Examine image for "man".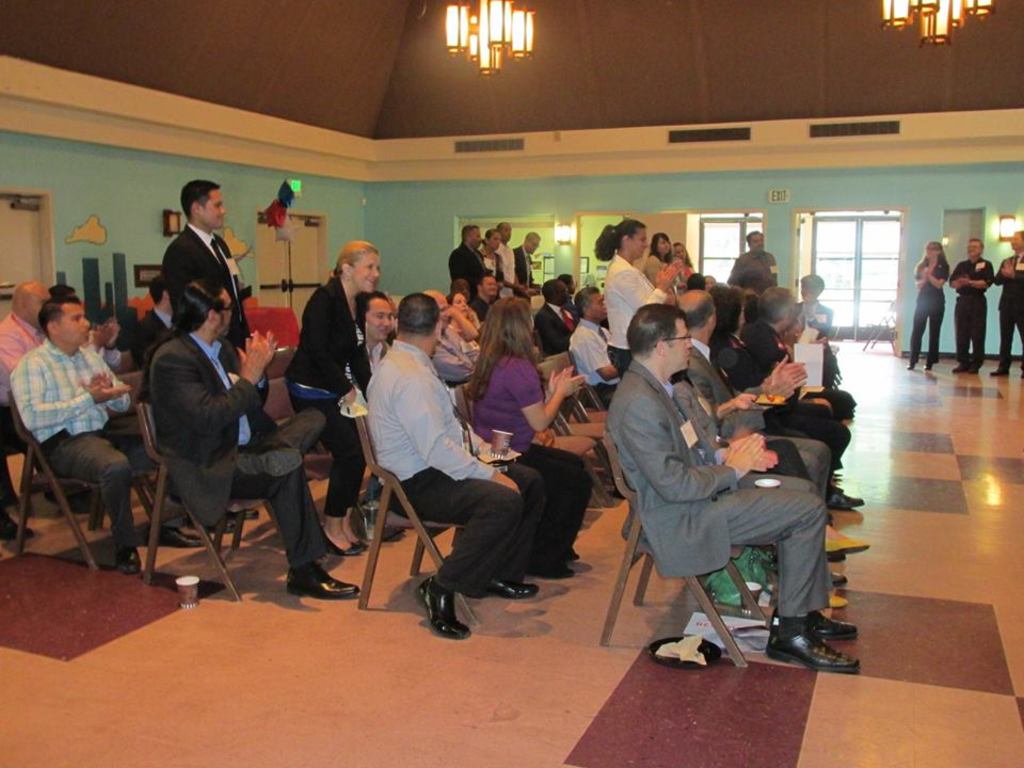
Examination result: <bbox>515, 227, 534, 290</bbox>.
